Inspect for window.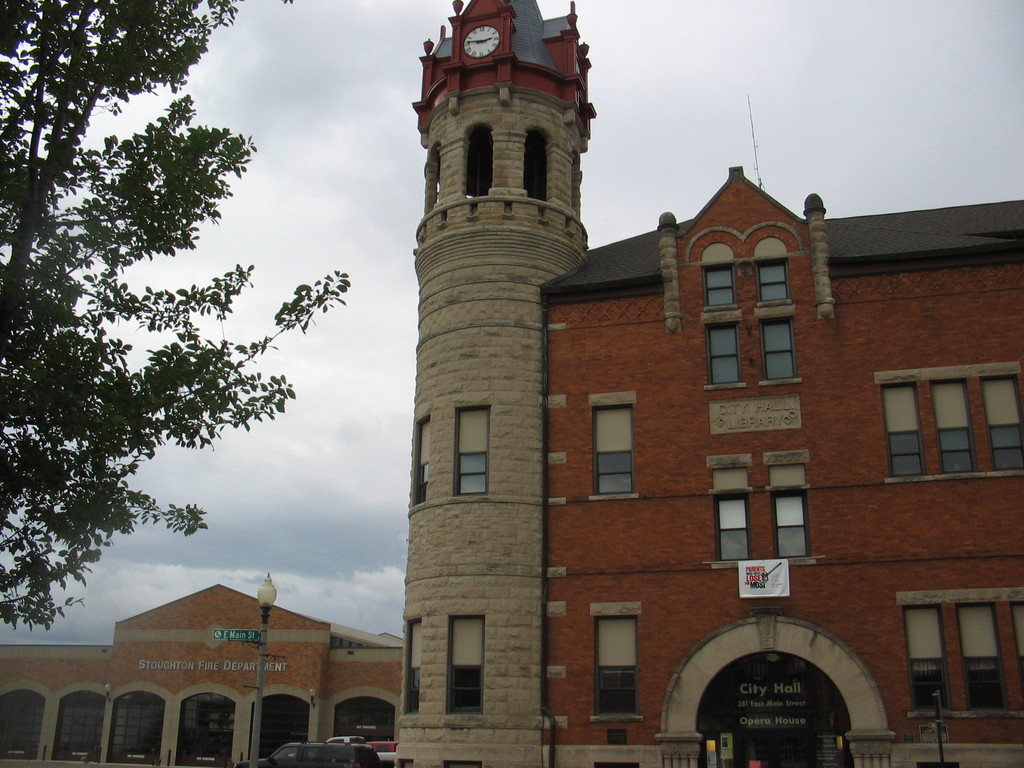
Inspection: pyautogui.locateOnScreen(412, 414, 429, 506).
